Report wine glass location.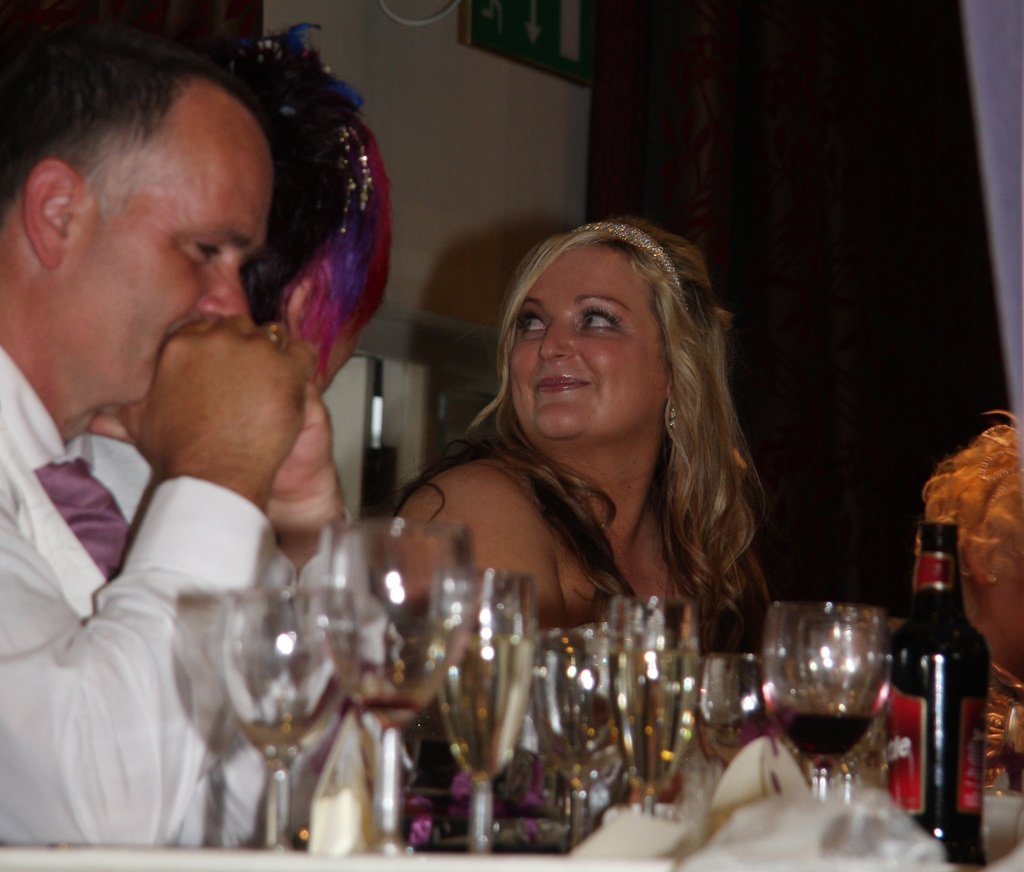
Report: 793 623 886 798.
